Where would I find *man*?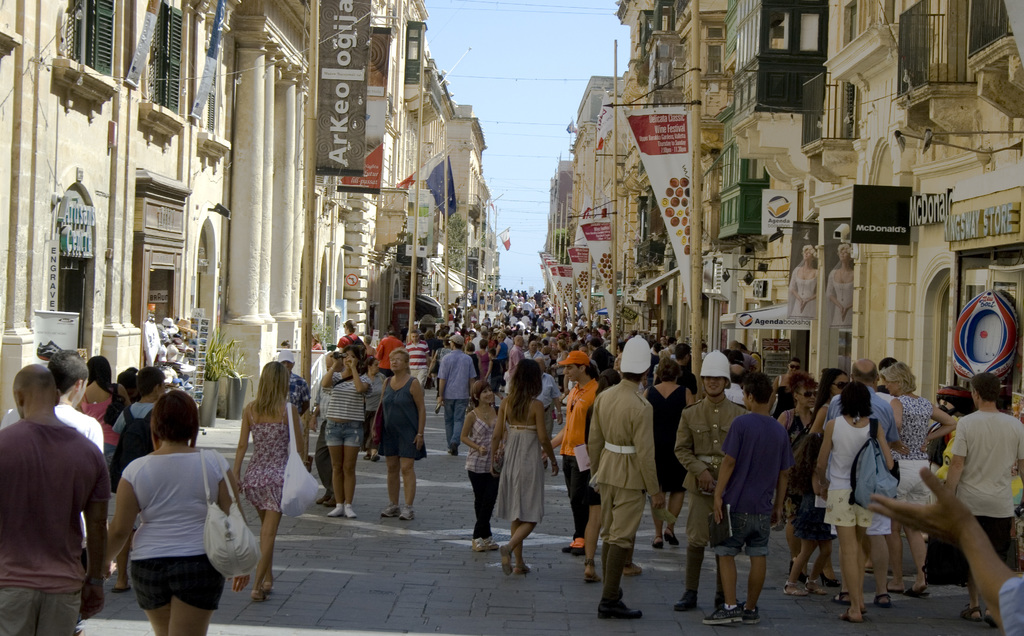
At (left=309, top=348, right=344, bottom=505).
